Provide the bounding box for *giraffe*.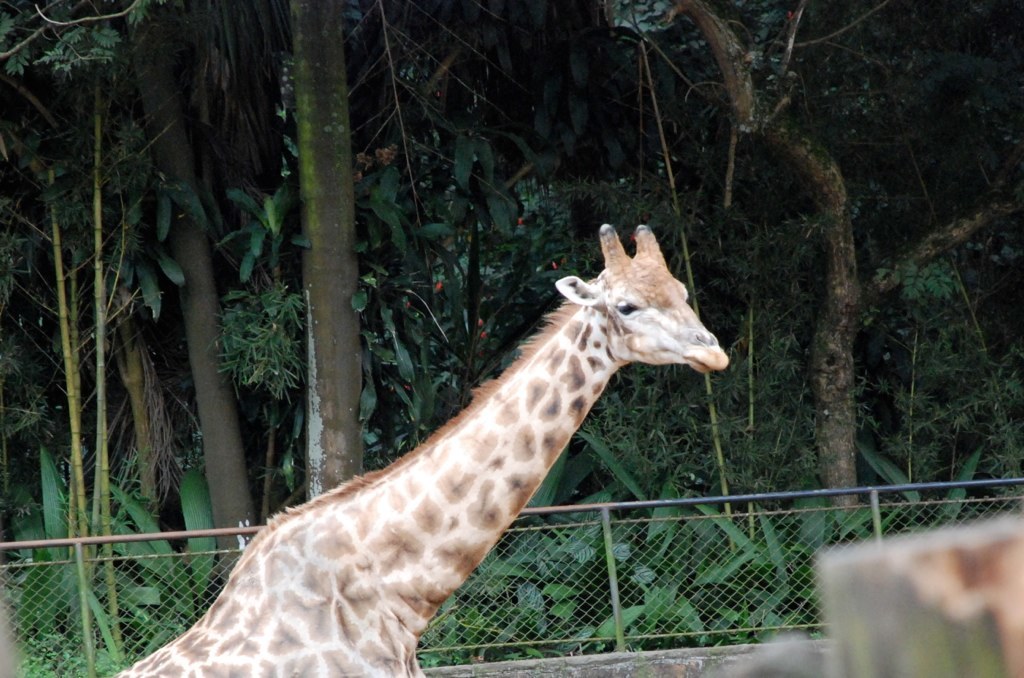
{"left": 122, "top": 221, "right": 731, "bottom": 677}.
